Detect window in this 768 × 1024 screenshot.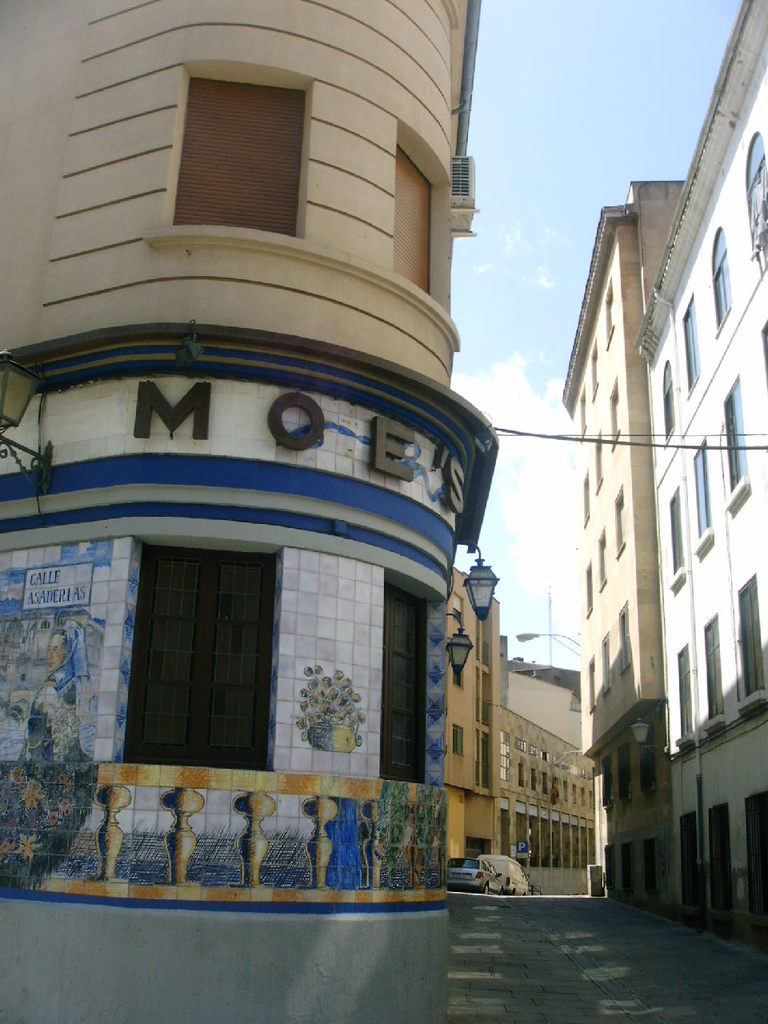
Detection: (663,357,678,445).
